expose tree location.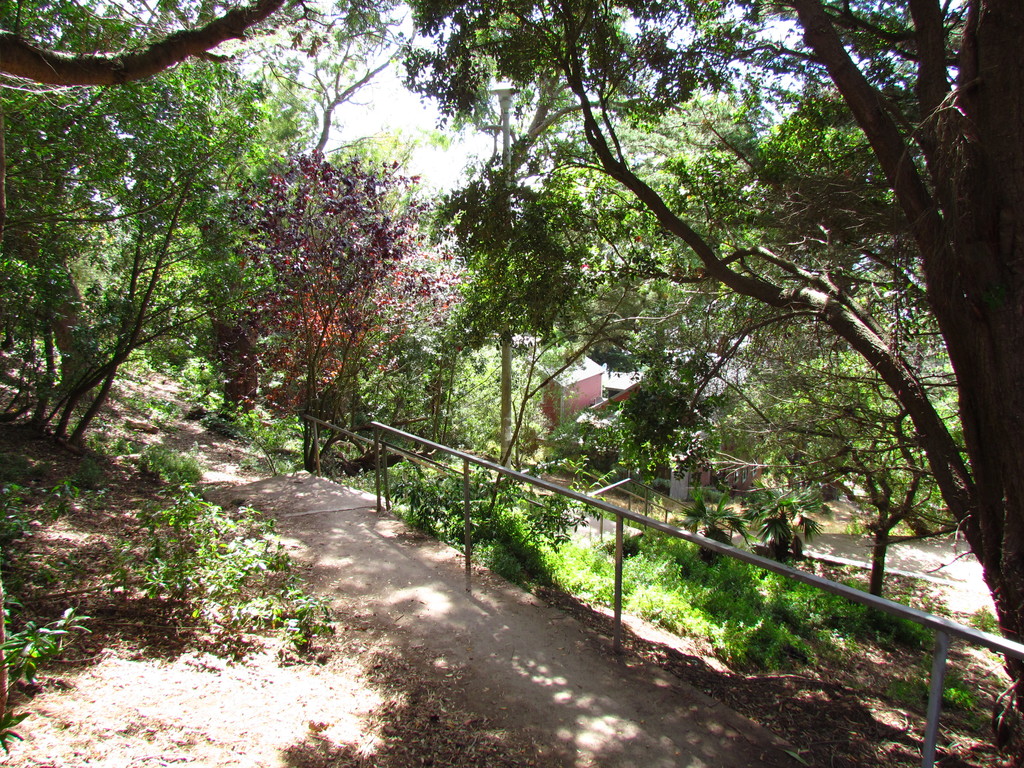
Exposed at 0:0:313:416.
